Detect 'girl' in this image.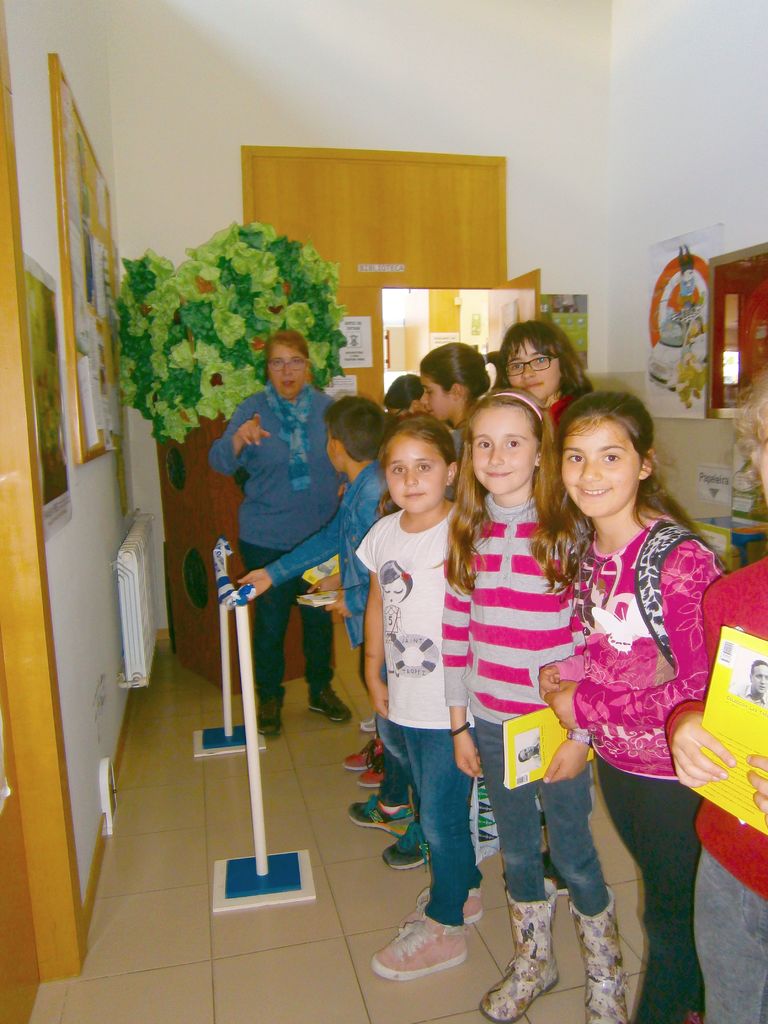
Detection: locate(534, 392, 721, 1023).
